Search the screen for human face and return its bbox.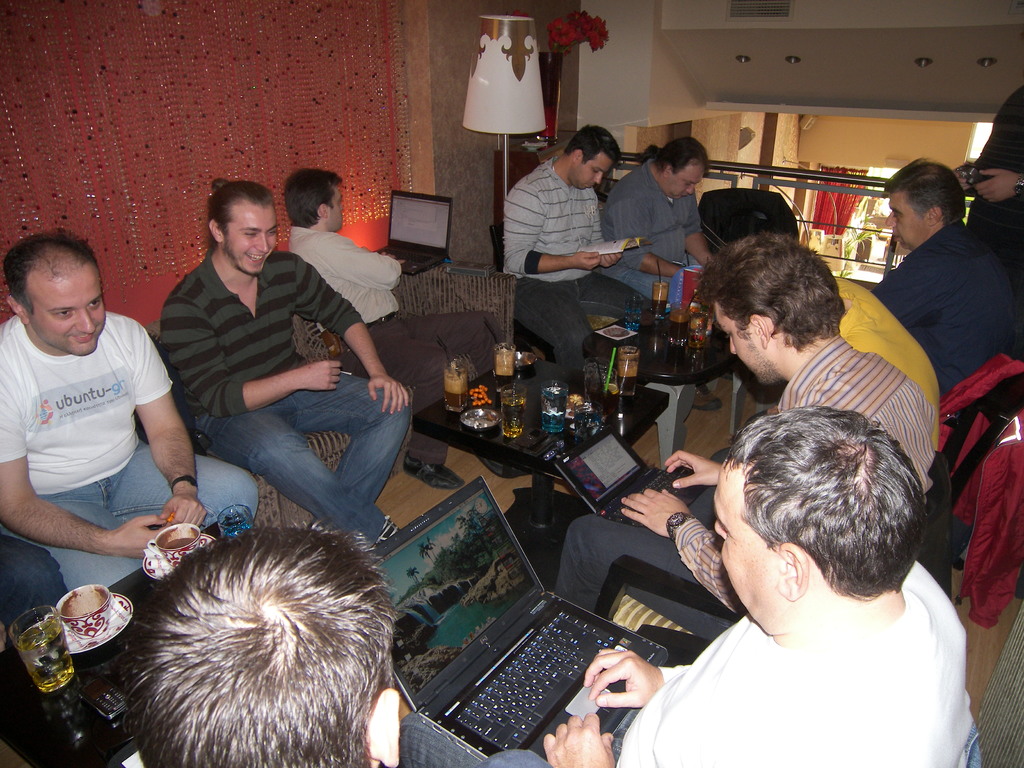
Found: [891, 195, 927, 248].
